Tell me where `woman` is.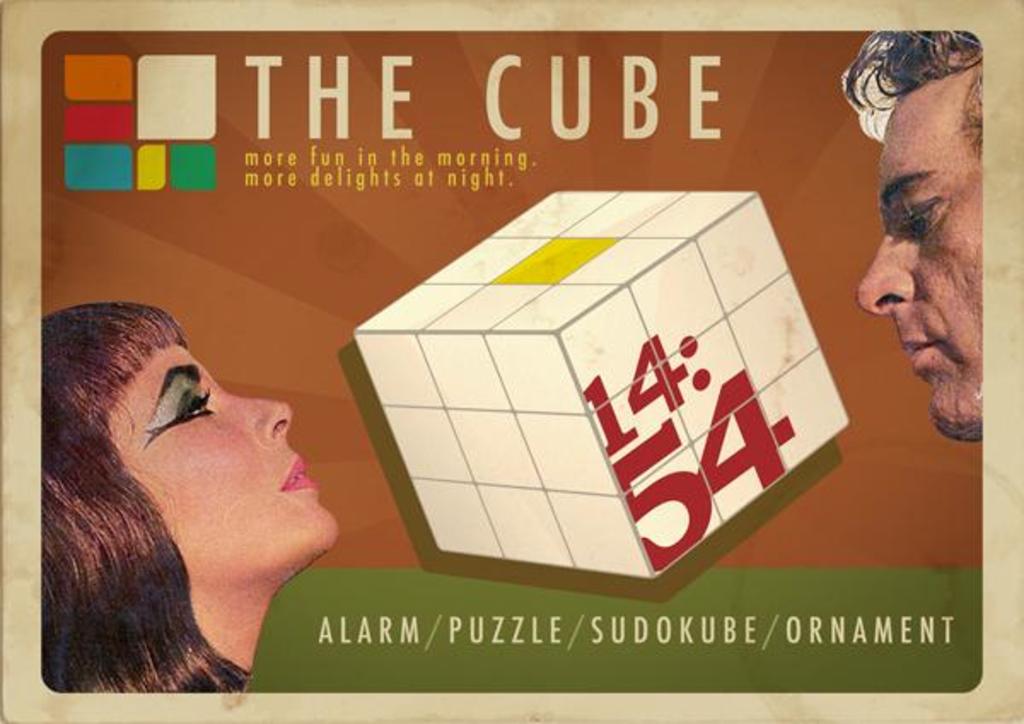
`woman` is at rect(41, 299, 341, 697).
